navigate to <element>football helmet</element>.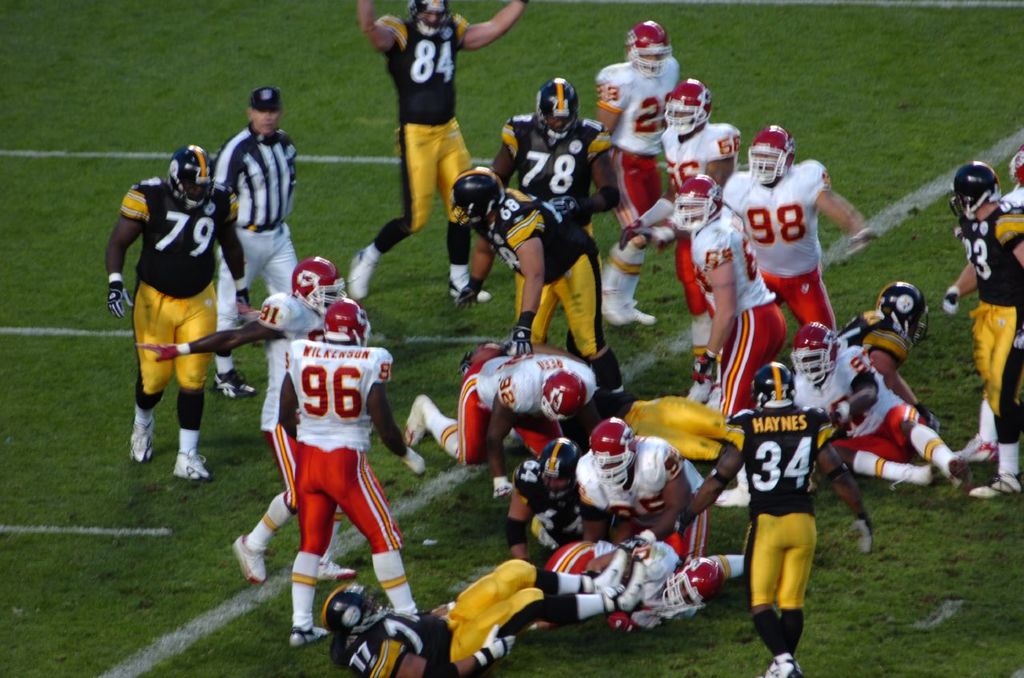
Navigation target: bbox=[538, 370, 591, 426].
